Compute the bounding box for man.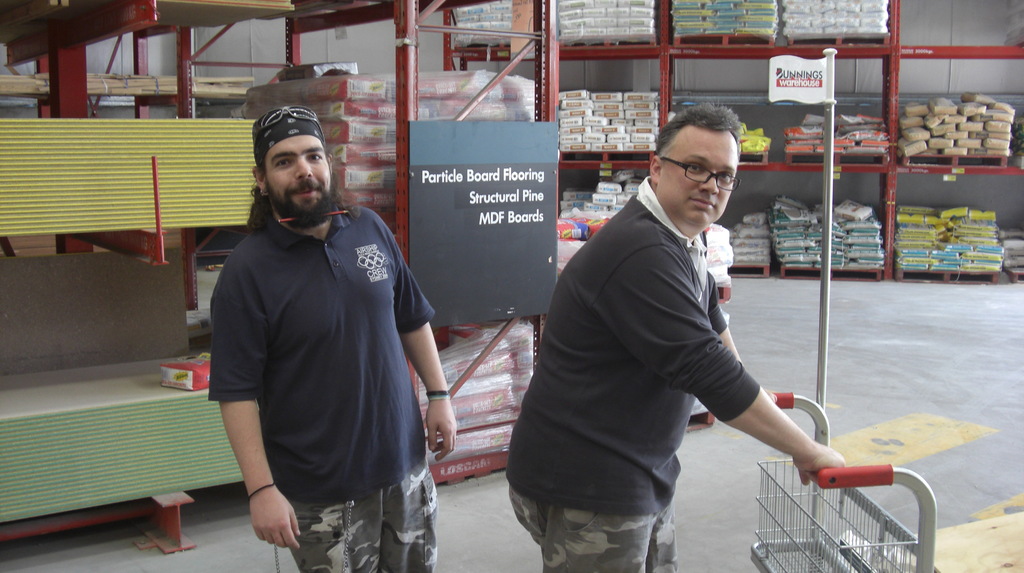
BBox(505, 101, 849, 570).
